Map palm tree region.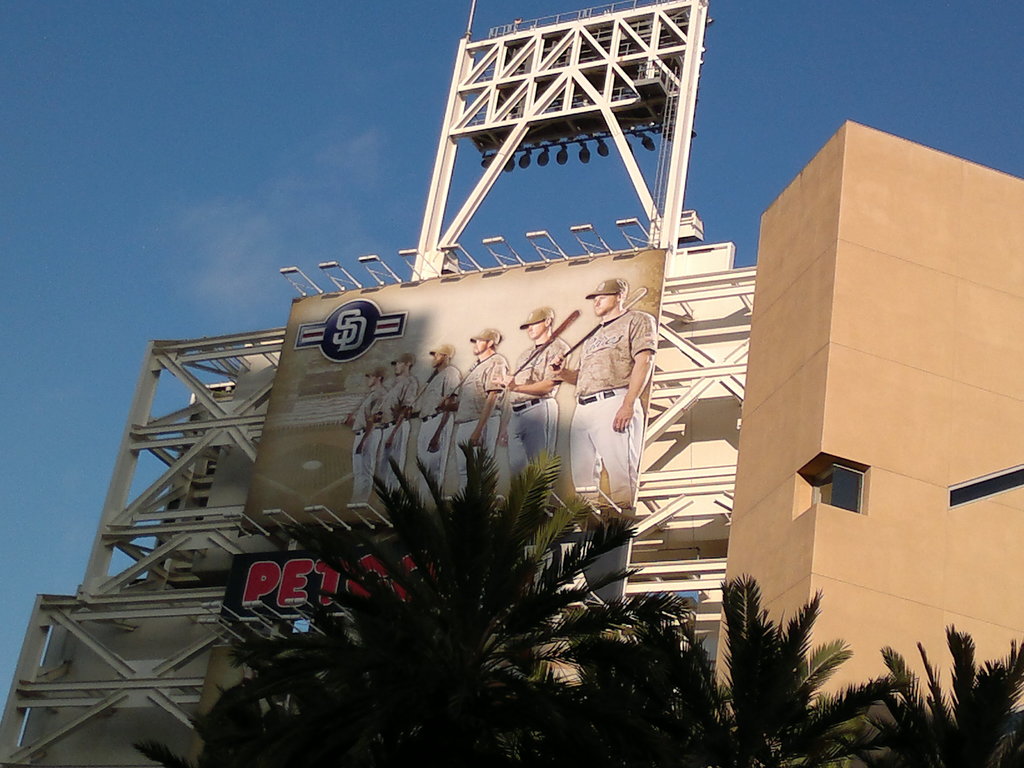
Mapped to pyautogui.locateOnScreen(719, 588, 845, 748).
